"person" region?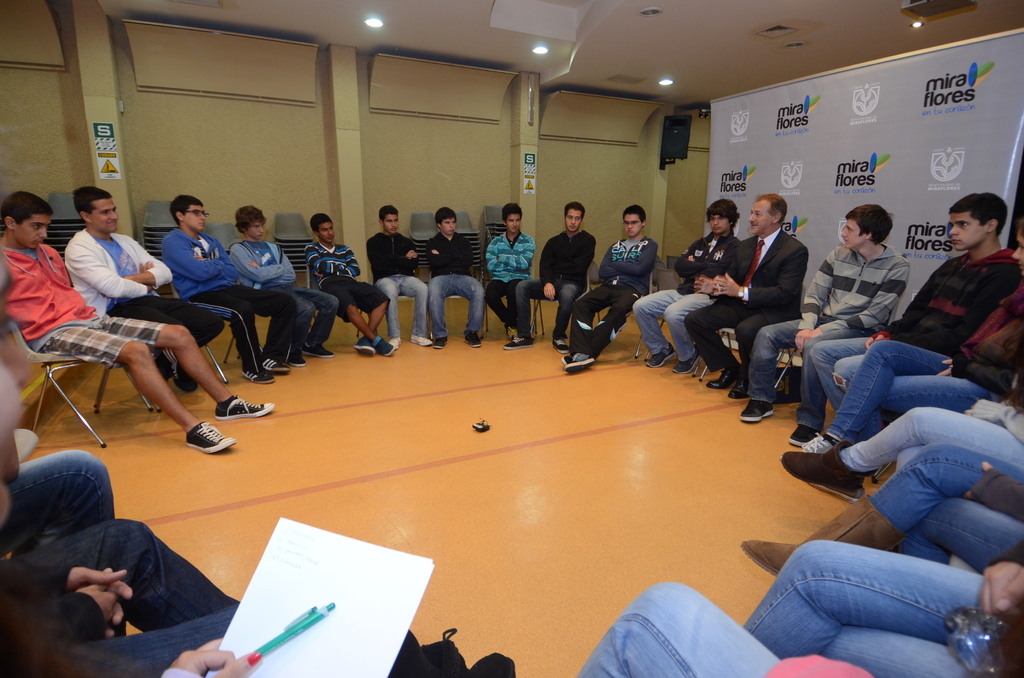
{"x1": 738, "y1": 446, "x2": 1023, "y2": 582}
